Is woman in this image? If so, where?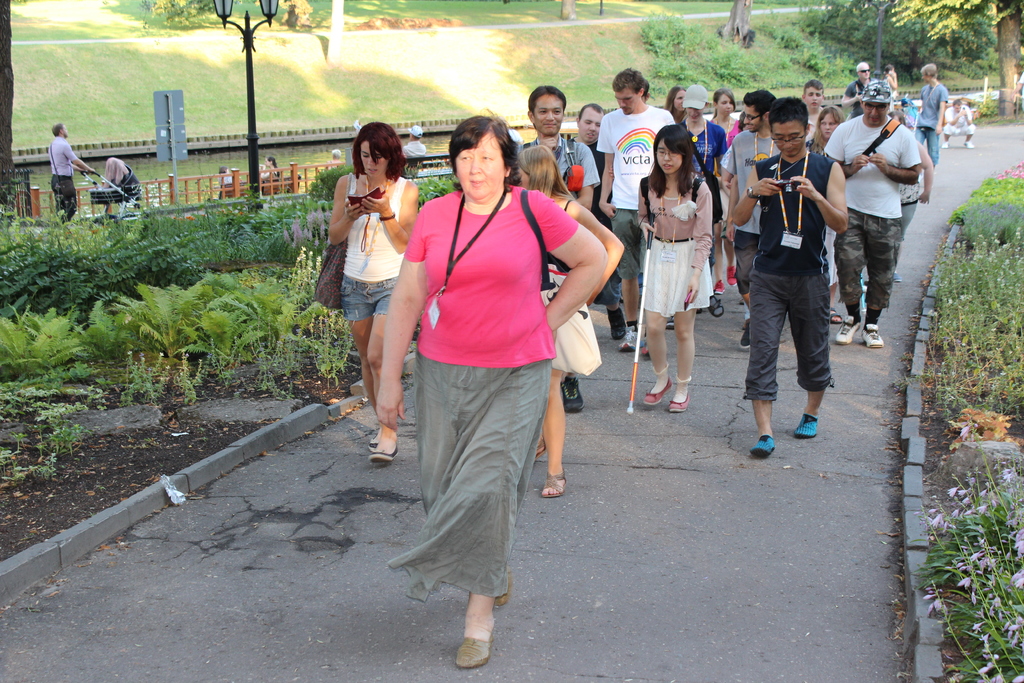
Yes, at detection(888, 109, 936, 283).
